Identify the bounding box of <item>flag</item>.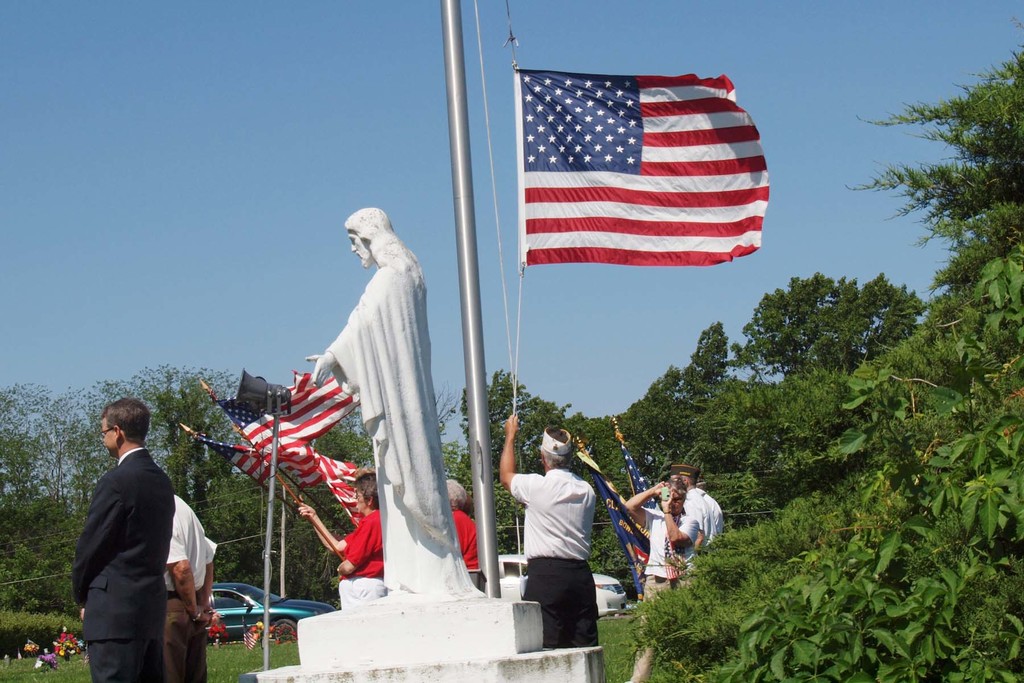
l=220, t=364, r=360, b=457.
